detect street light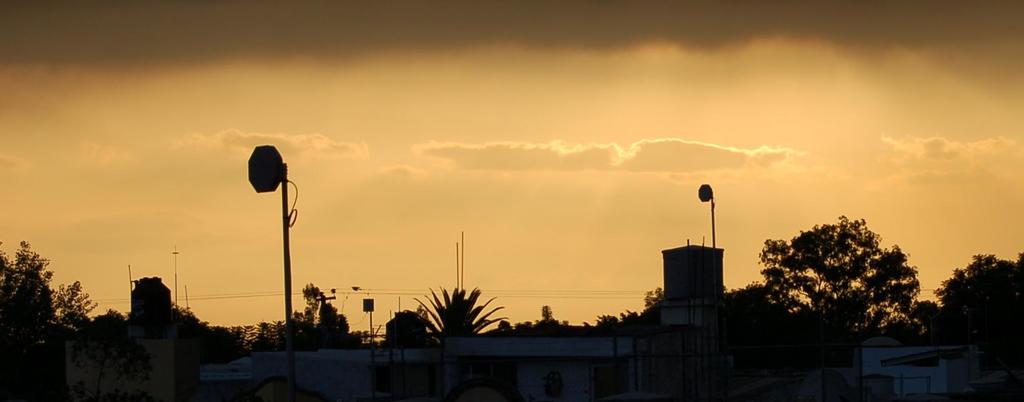
crop(218, 107, 317, 381)
